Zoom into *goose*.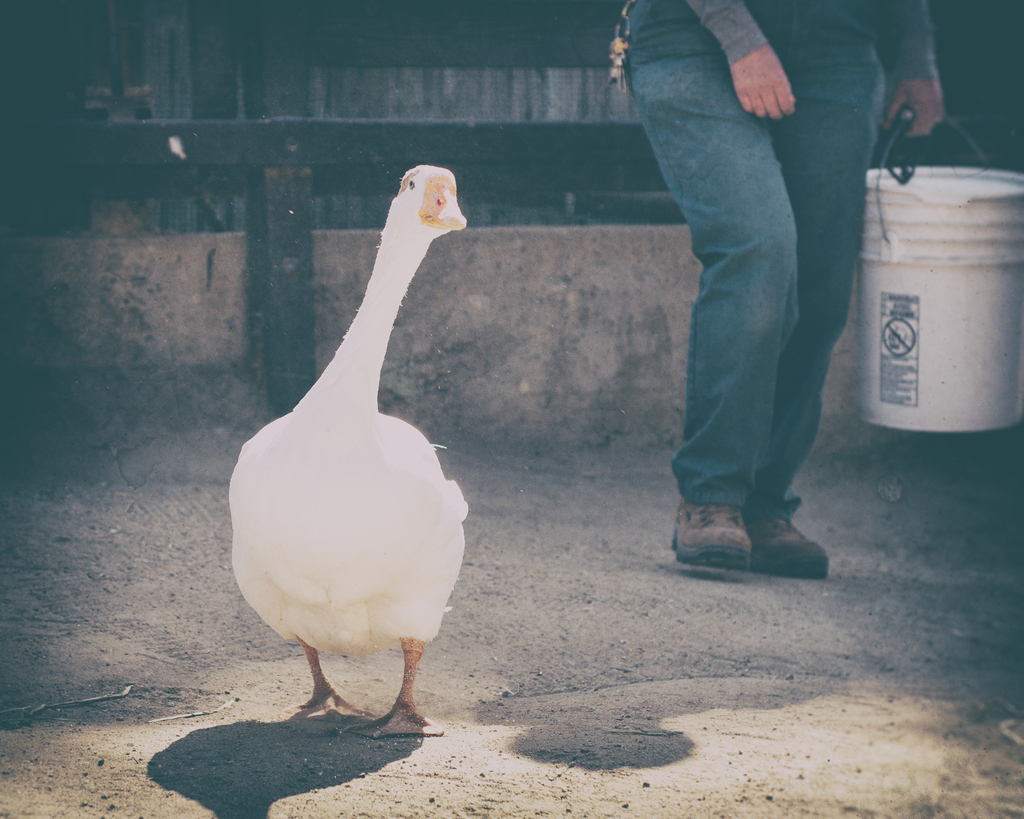
Zoom target: [207, 149, 490, 781].
